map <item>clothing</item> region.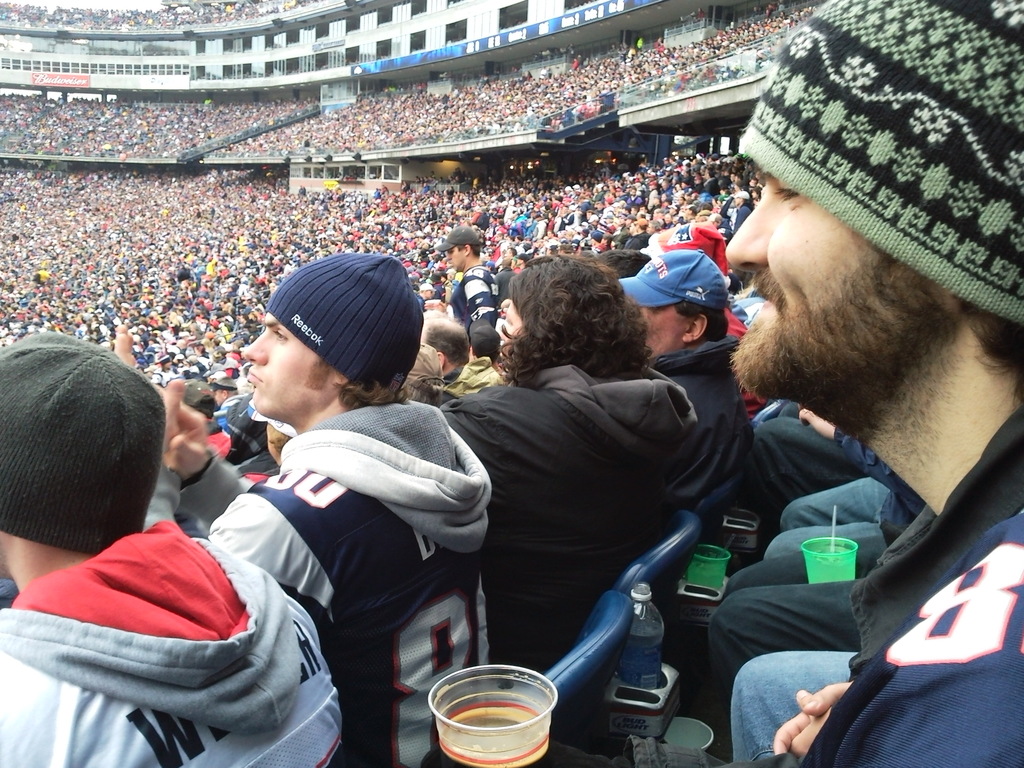
Mapped to [left=0, top=514, right=349, bottom=767].
